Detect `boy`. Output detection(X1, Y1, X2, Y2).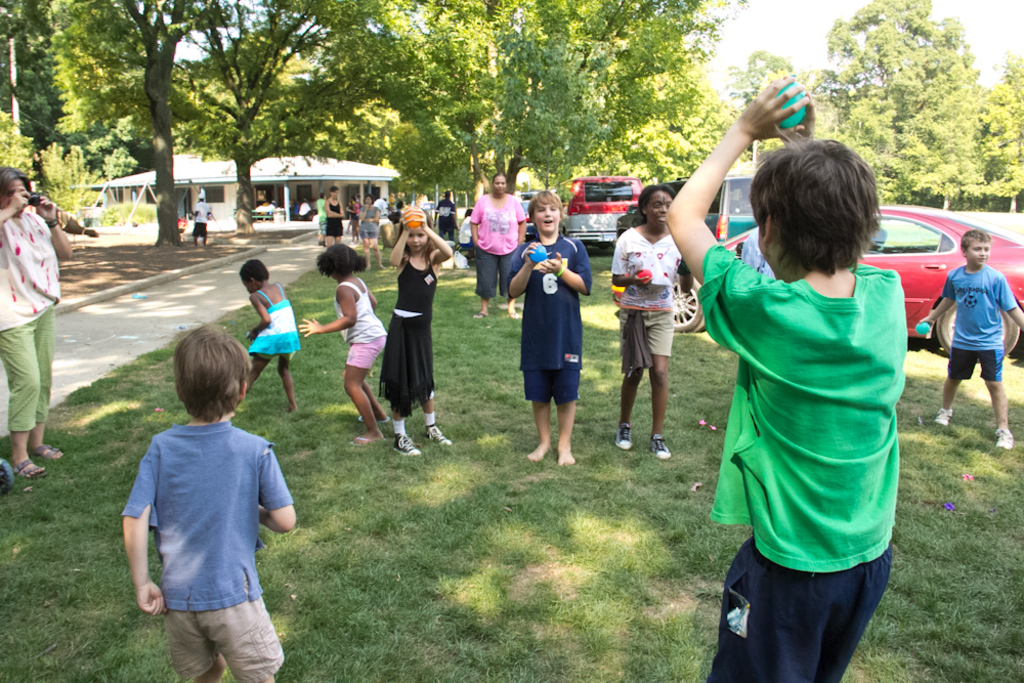
detection(668, 75, 896, 682).
